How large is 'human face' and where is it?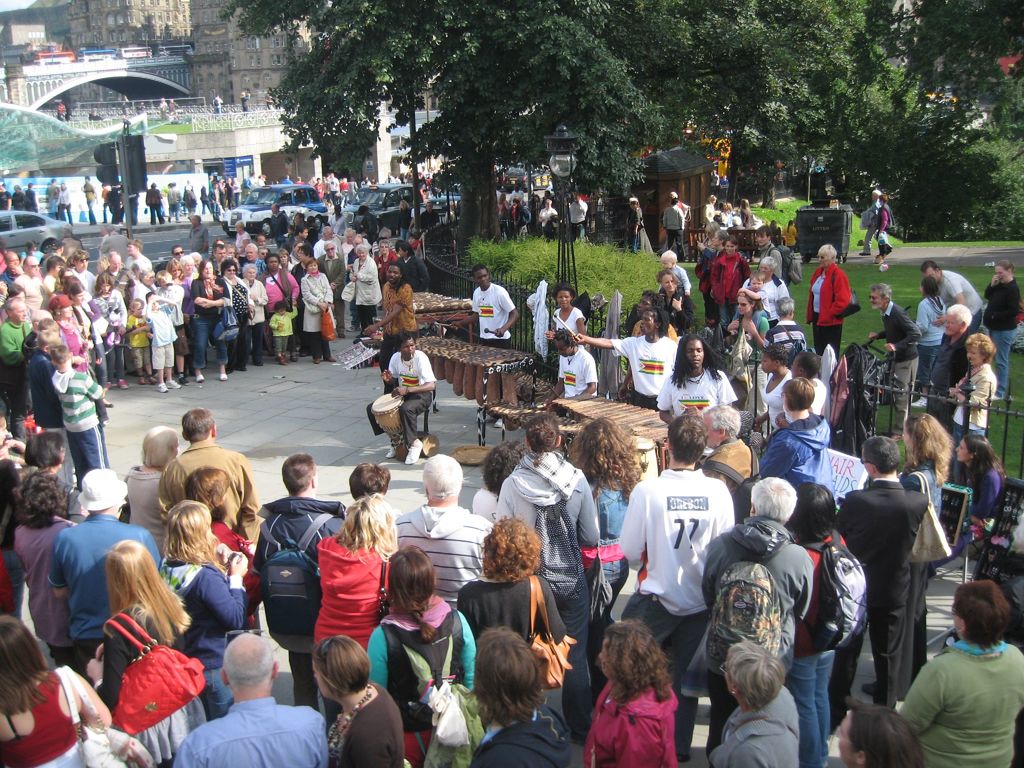
Bounding box: pyautogui.locateOnScreen(755, 230, 771, 244).
